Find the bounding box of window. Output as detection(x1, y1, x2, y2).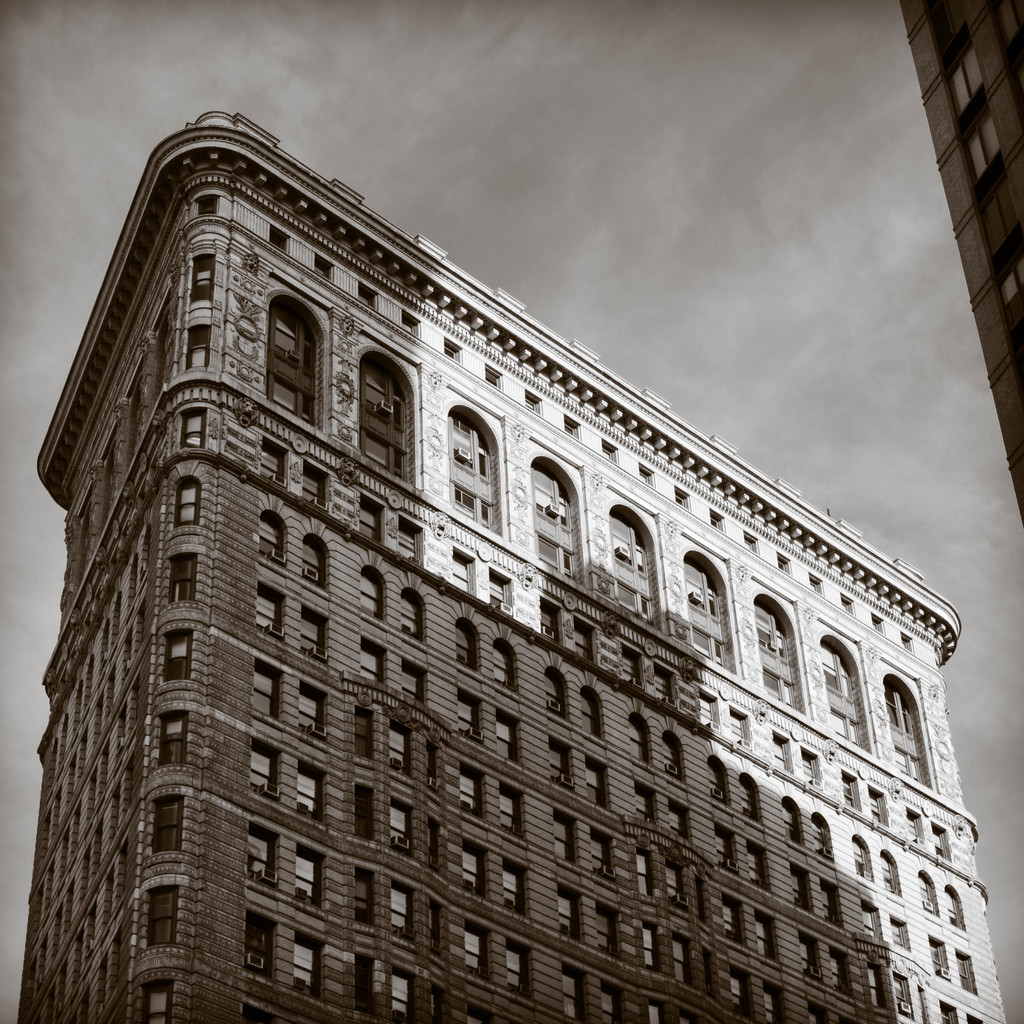
detection(393, 588, 426, 638).
